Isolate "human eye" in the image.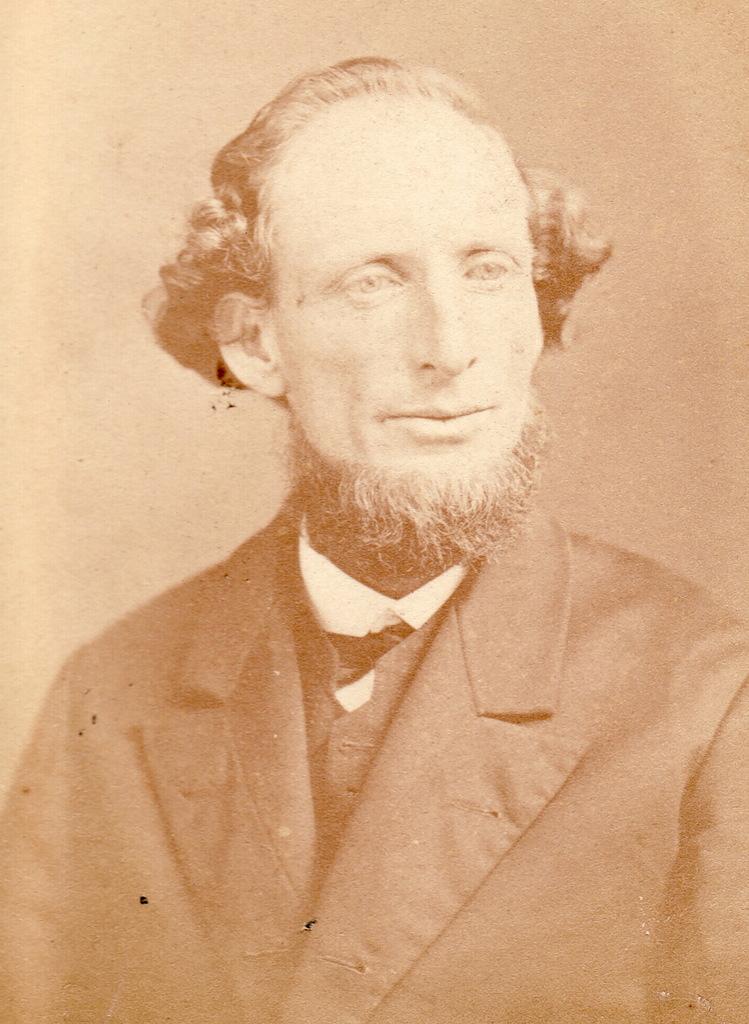
Isolated region: <bbox>455, 252, 512, 292</bbox>.
